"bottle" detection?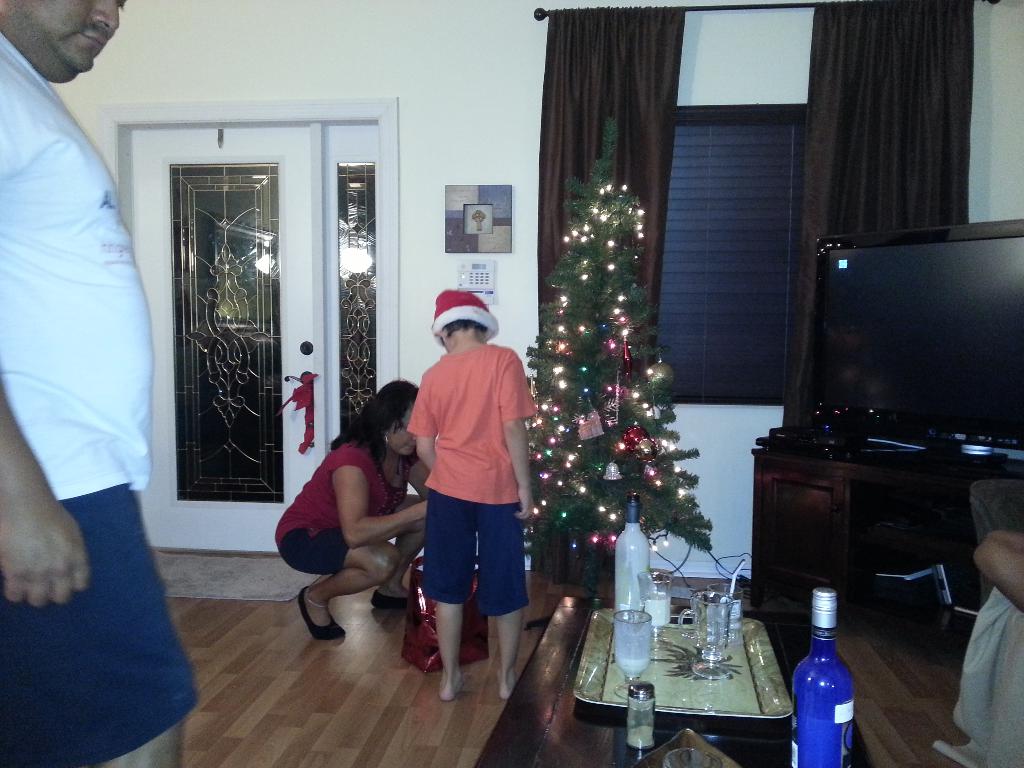
(x1=787, y1=589, x2=863, y2=767)
